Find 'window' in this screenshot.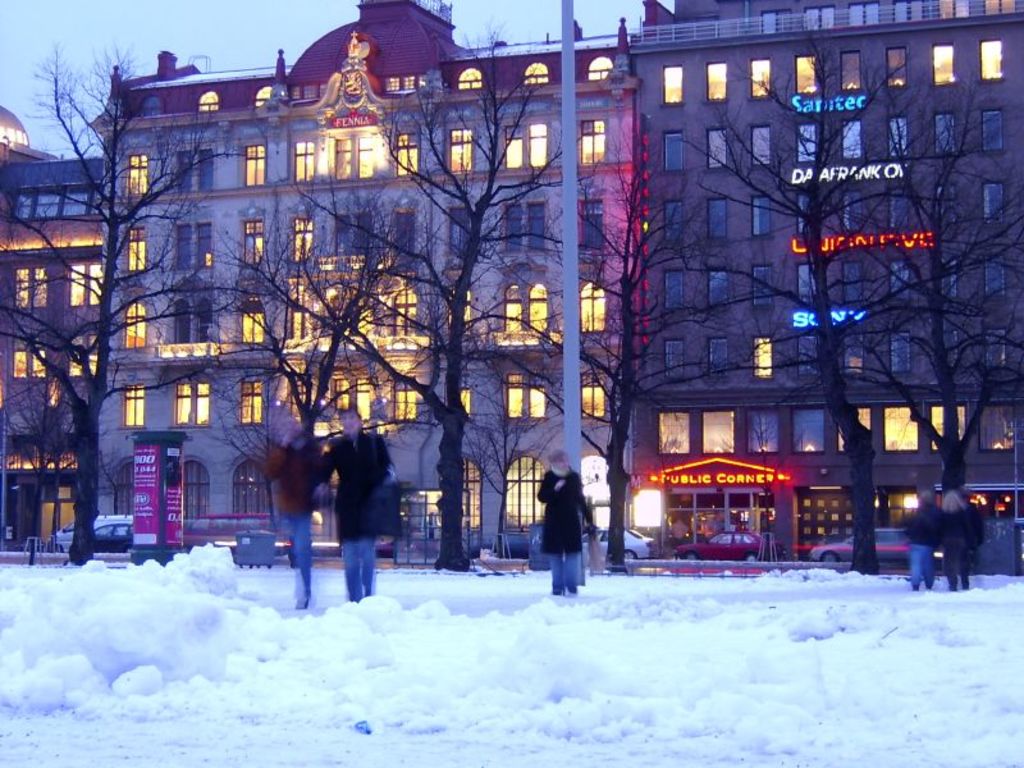
The bounding box for 'window' is <box>124,381,142,433</box>.
